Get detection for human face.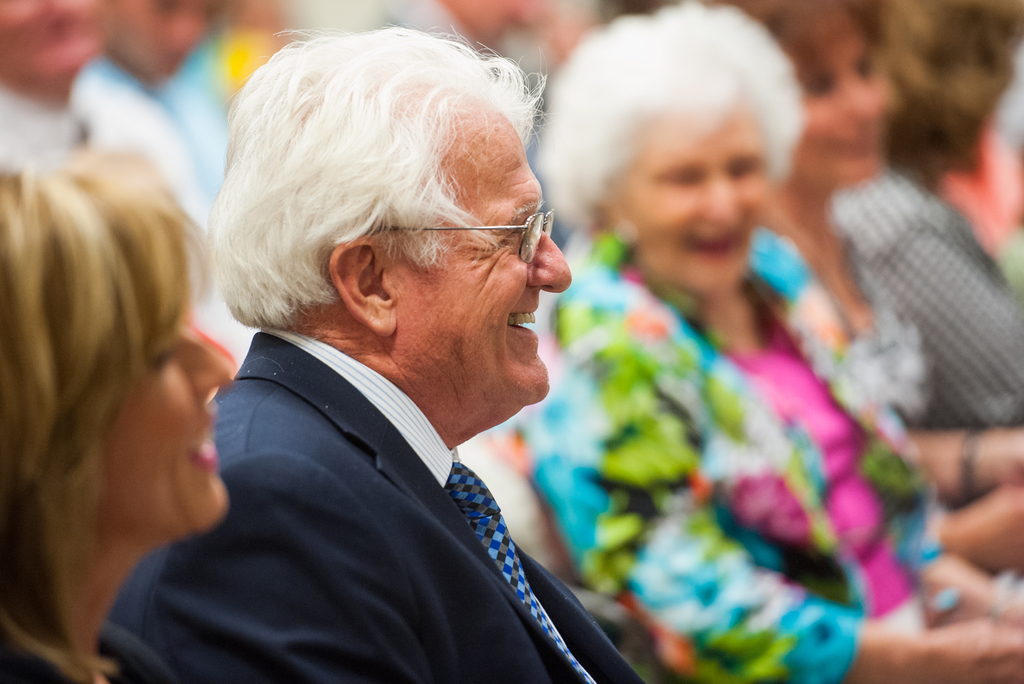
Detection: crop(107, 325, 232, 525).
